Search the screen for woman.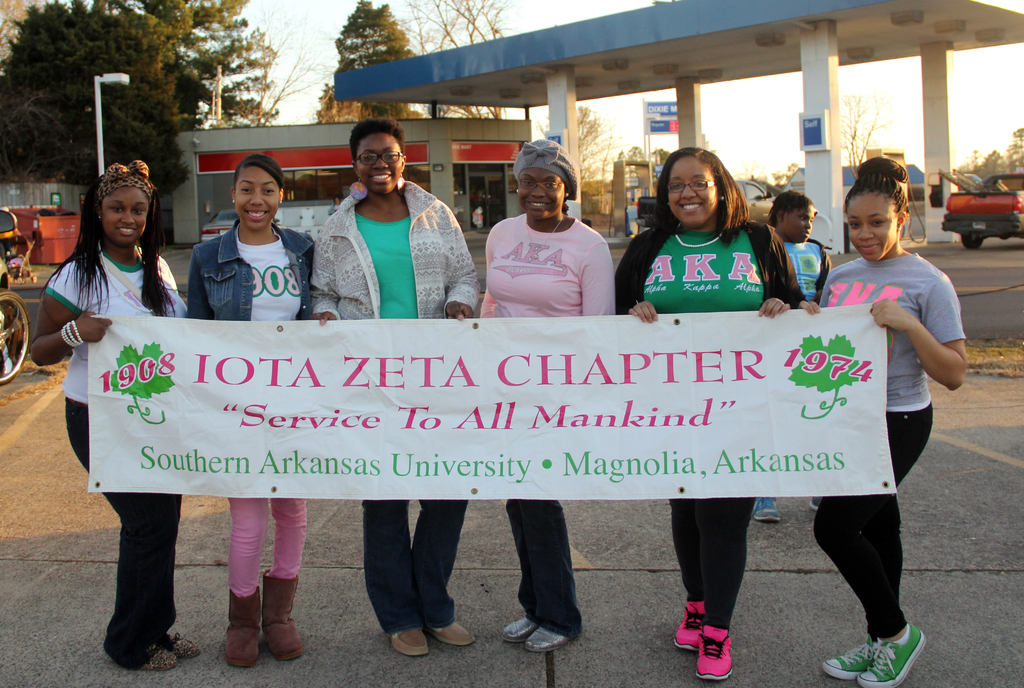
Found at (x1=481, y1=137, x2=619, y2=659).
